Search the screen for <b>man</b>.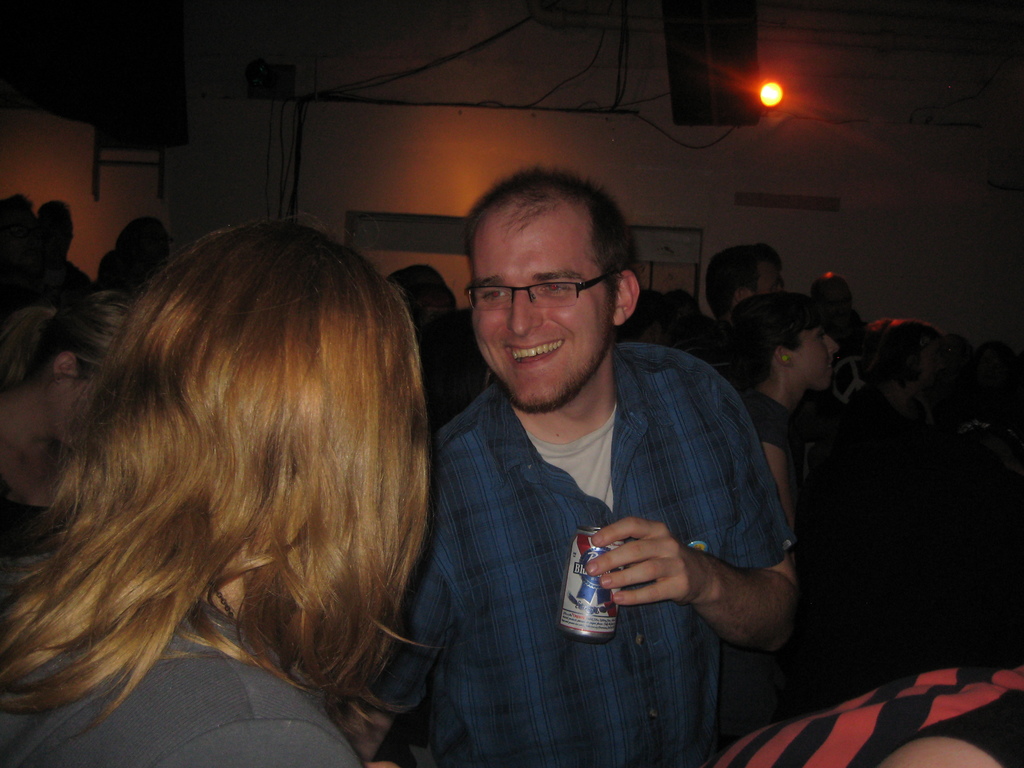
Found at region(349, 156, 784, 767).
